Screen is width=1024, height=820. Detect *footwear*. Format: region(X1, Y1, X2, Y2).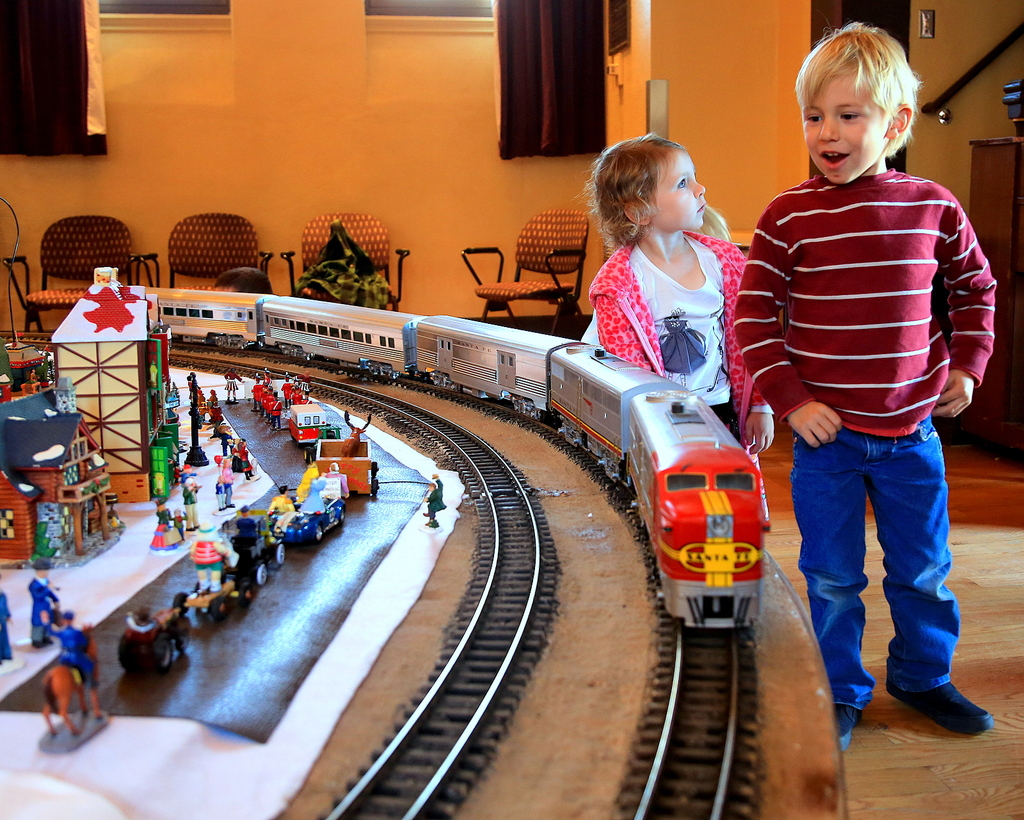
region(835, 698, 863, 754).
